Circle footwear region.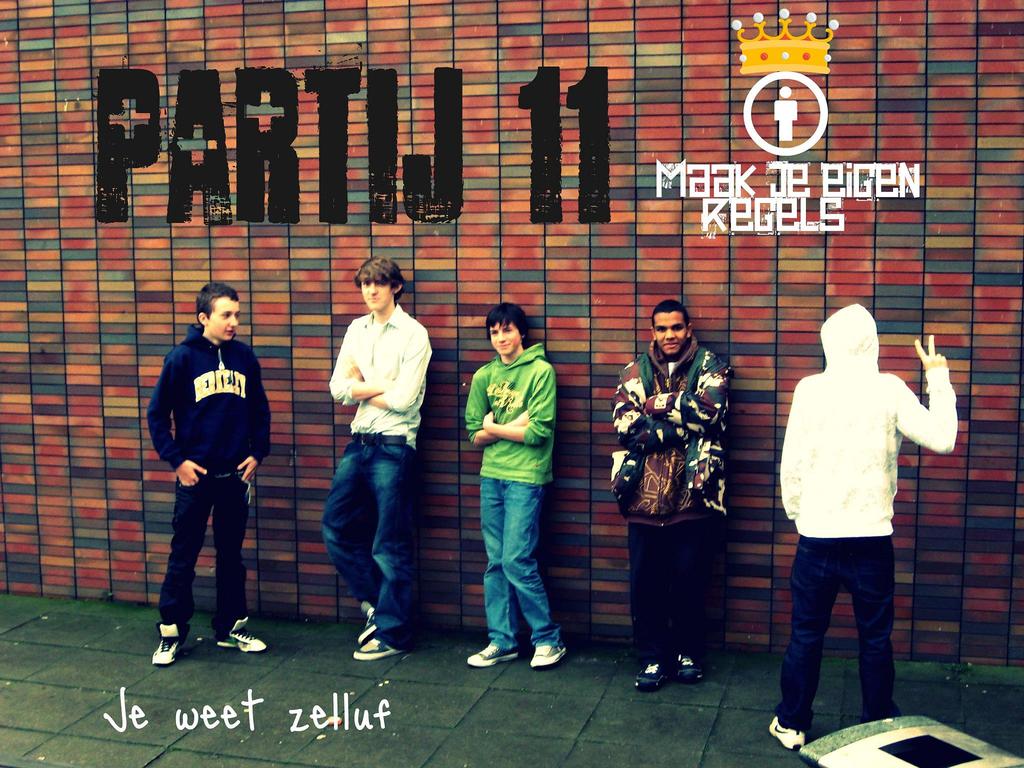
Region: bbox=(152, 623, 185, 666).
